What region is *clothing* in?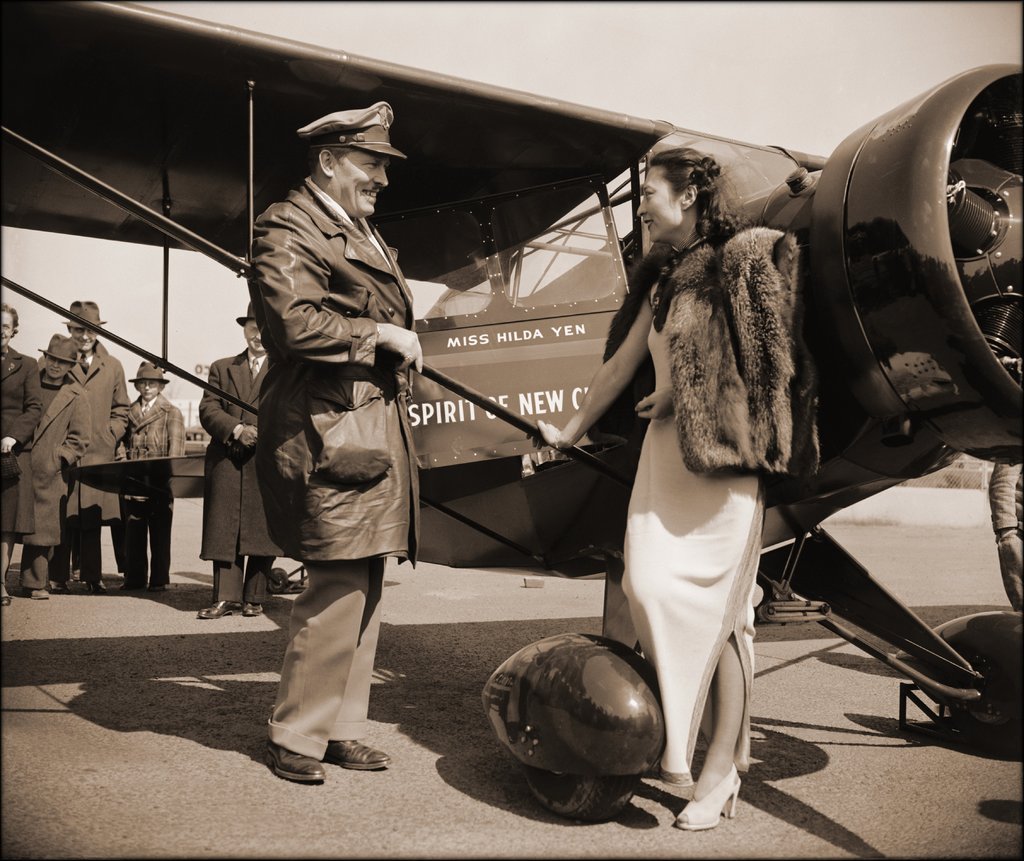
<bbox>602, 221, 820, 509</bbox>.
